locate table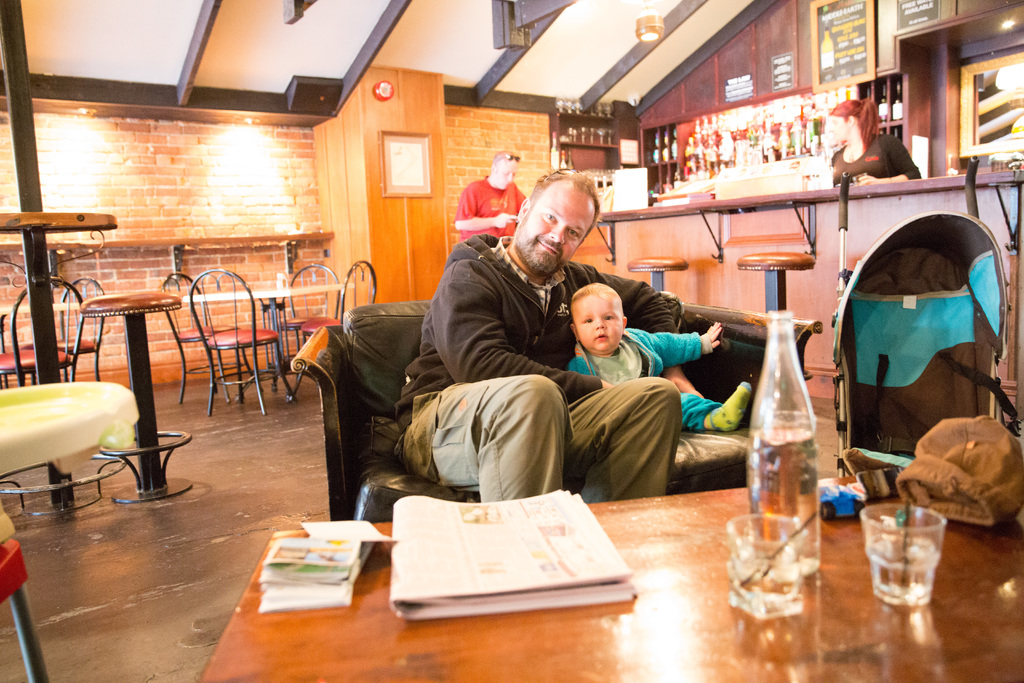
crop(236, 457, 908, 677)
